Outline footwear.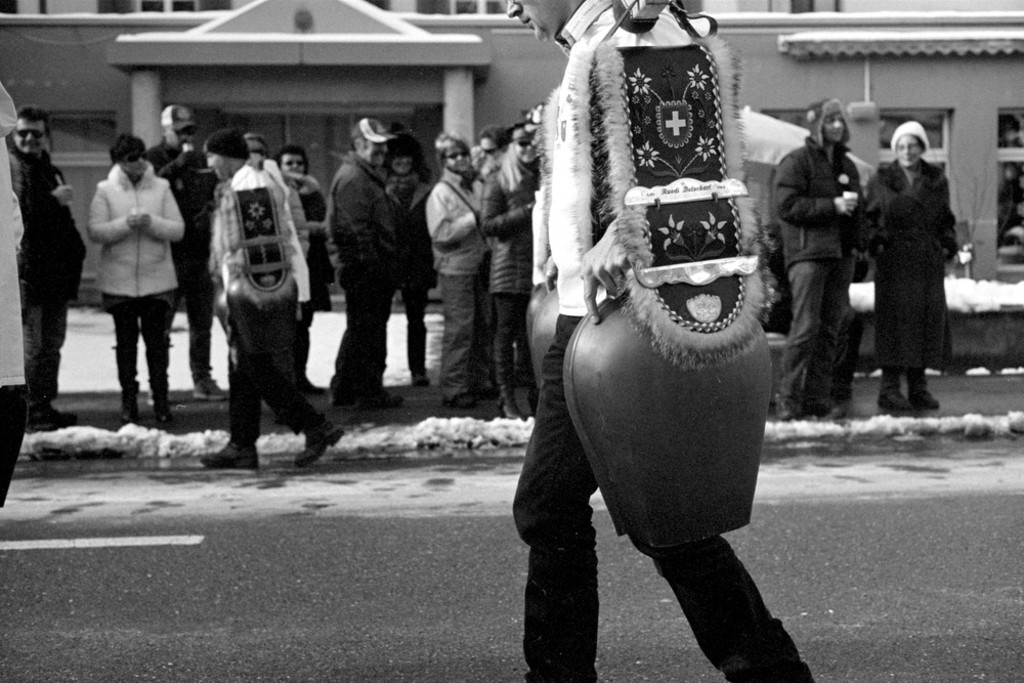
Outline: bbox=(194, 378, 226, 400).
